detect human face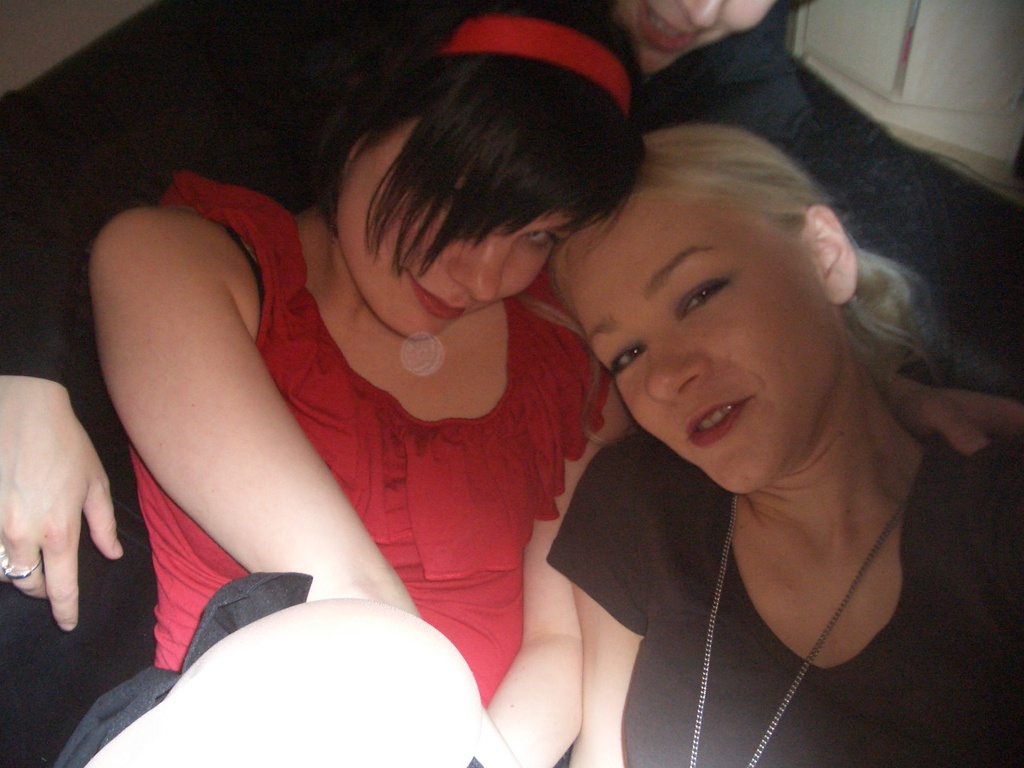
crop(566, 194, 829, 490)
